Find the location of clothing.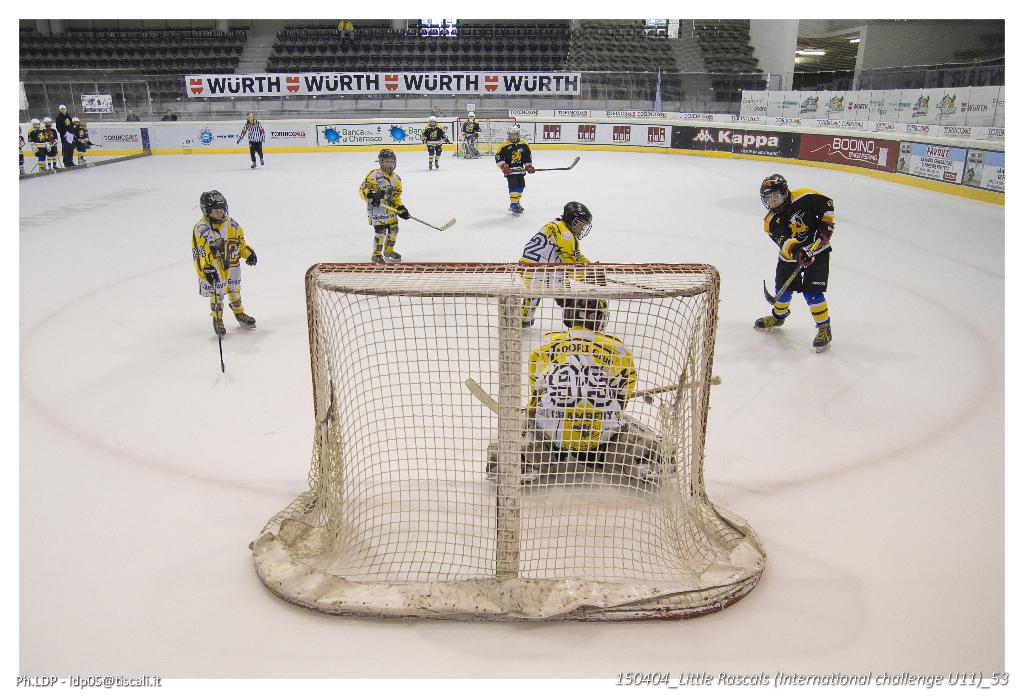
Location: x1=17, y1=134, x2=24, y2=168.
